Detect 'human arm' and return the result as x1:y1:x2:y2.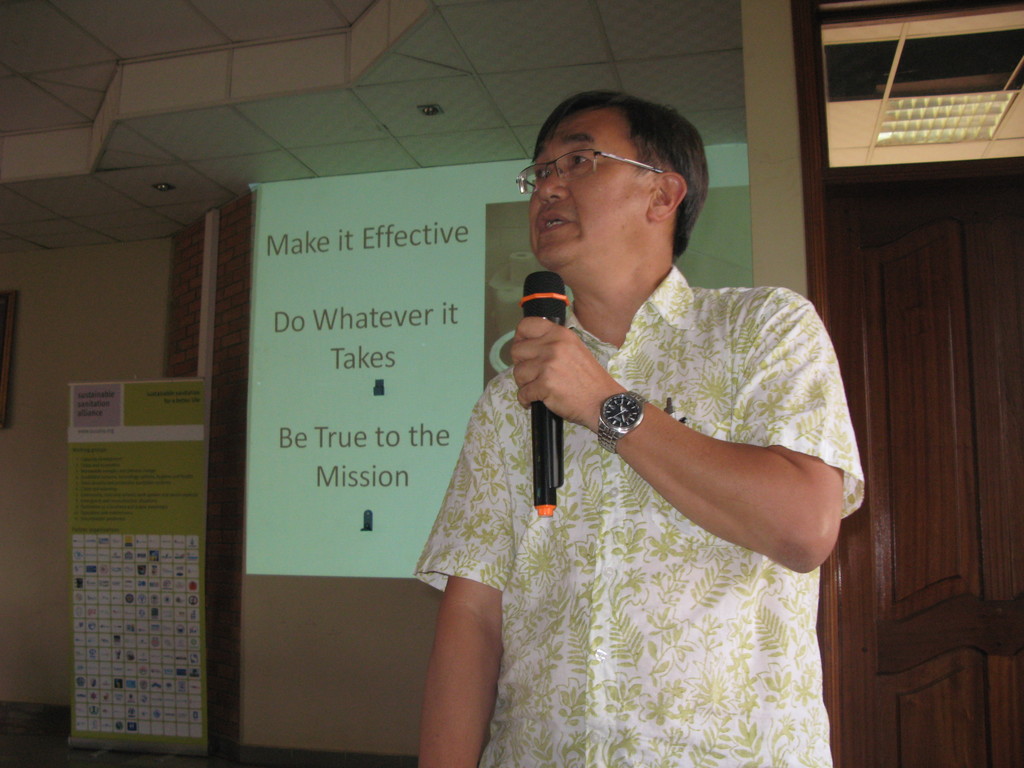
419:404:515:767.
